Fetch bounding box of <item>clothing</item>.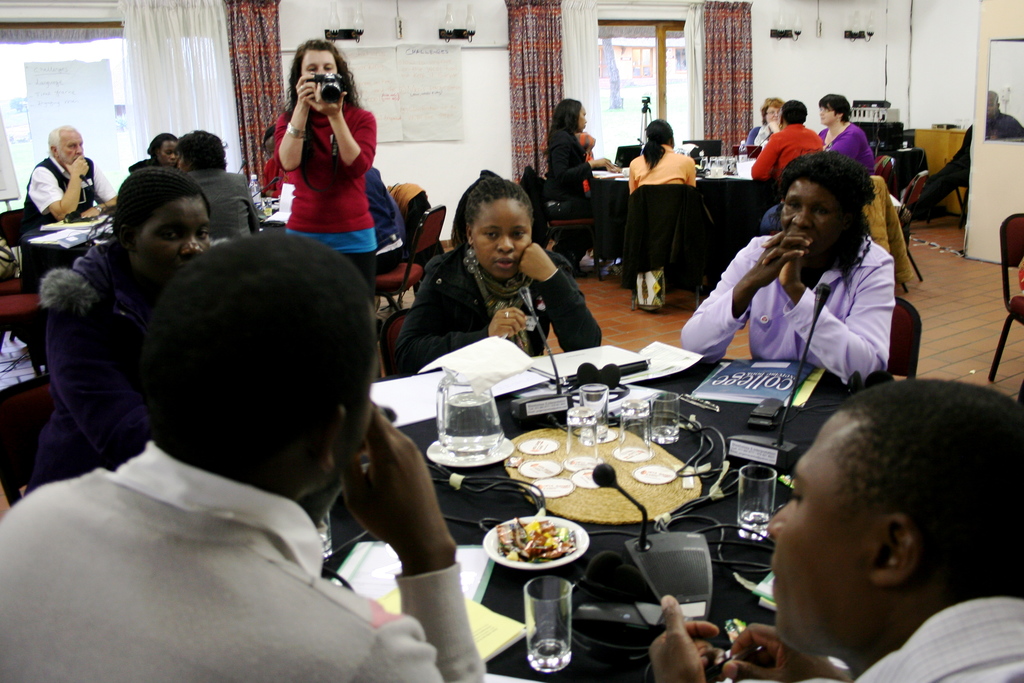
Bbox: [10, 359, 460, 673].
